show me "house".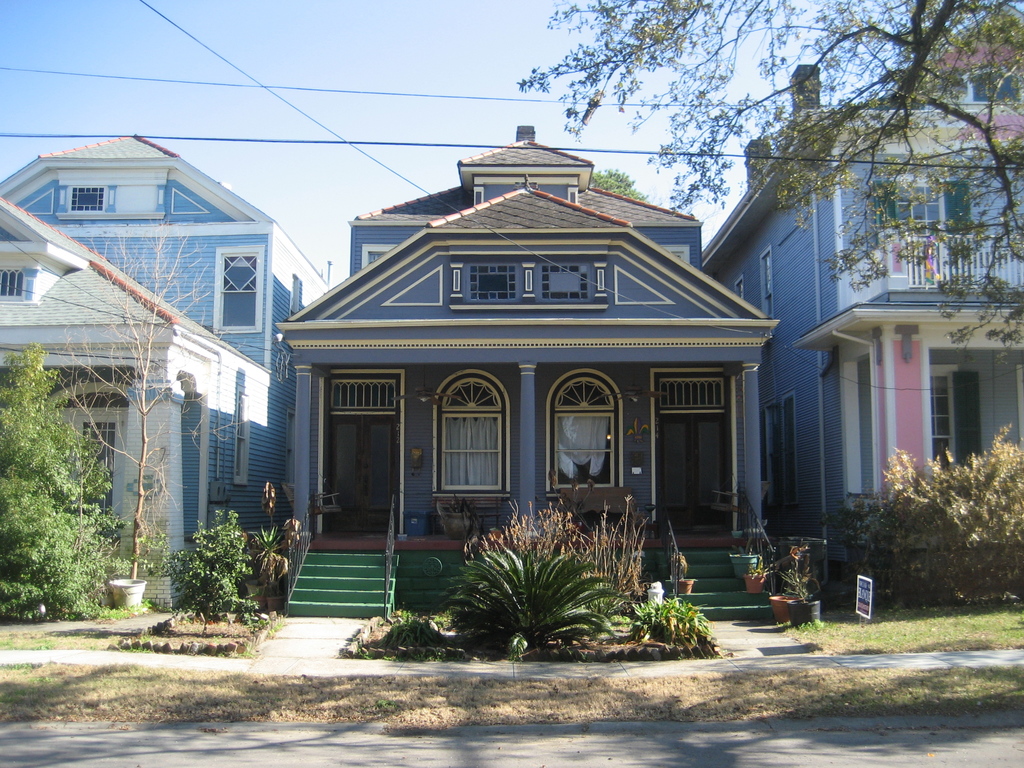
"house" is here: {"x1": 0, "y1": 132, "x2": 338, "y2": 606}.
